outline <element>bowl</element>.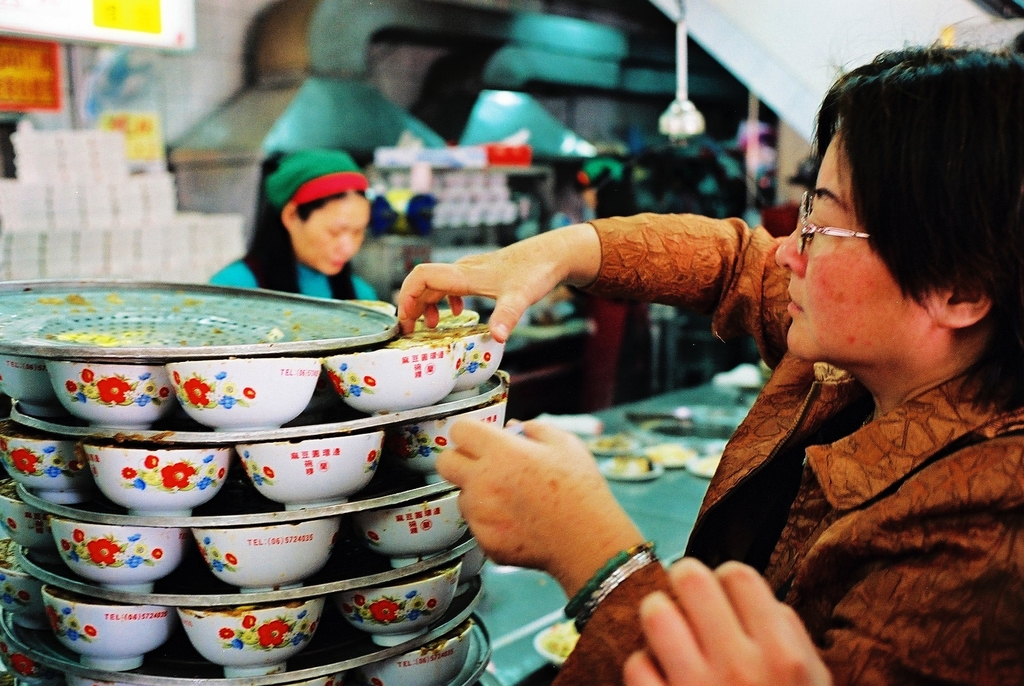
Outline: [47,361,174,432].
